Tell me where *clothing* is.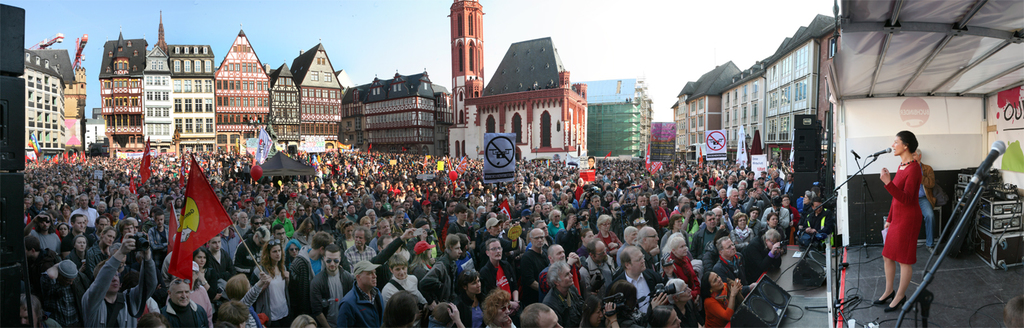
*clothing* is at <box>741,196,762,212</box>.
